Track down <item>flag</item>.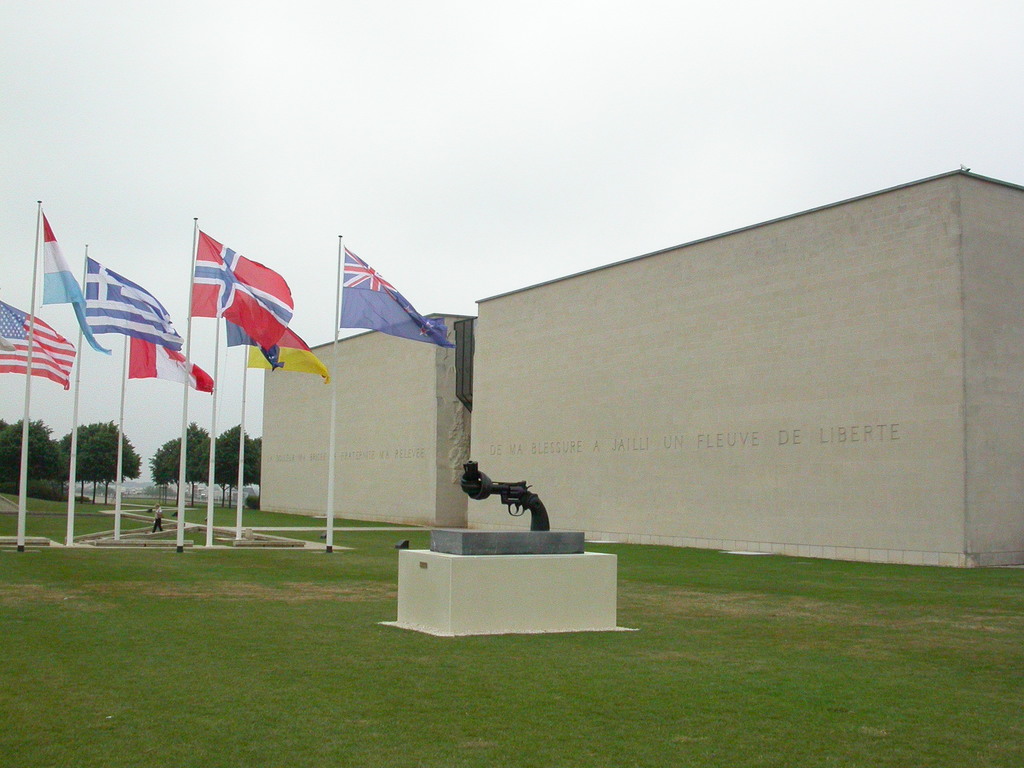
Tracked to [left=0, top=295, right=76, bottom=390].
